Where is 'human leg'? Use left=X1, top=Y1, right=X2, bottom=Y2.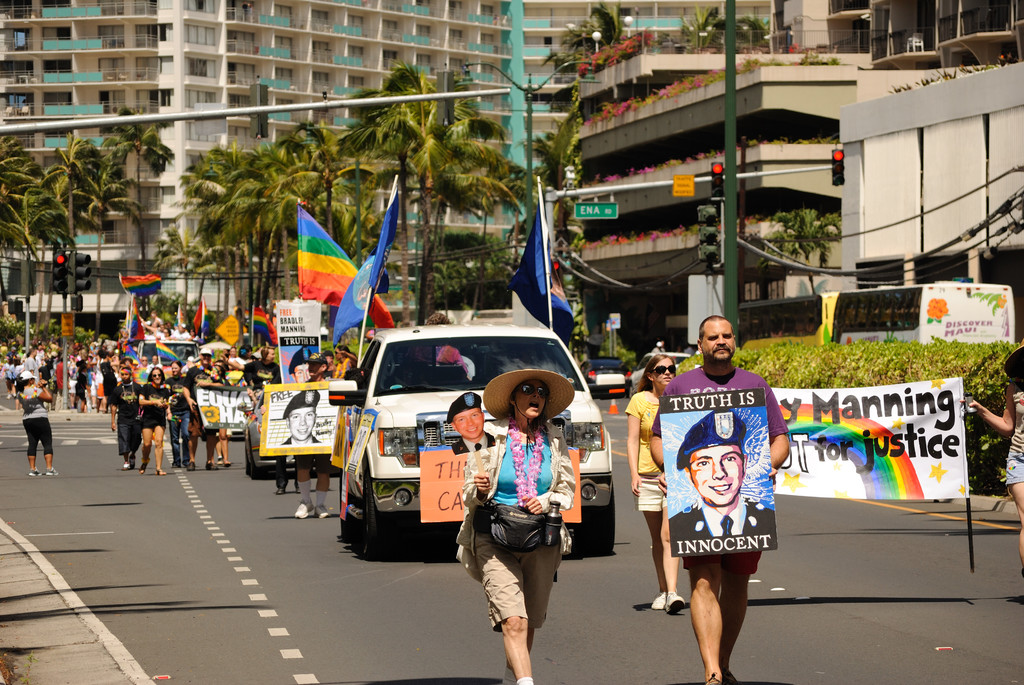
left=182, top=409, right=192, bottom=469.
